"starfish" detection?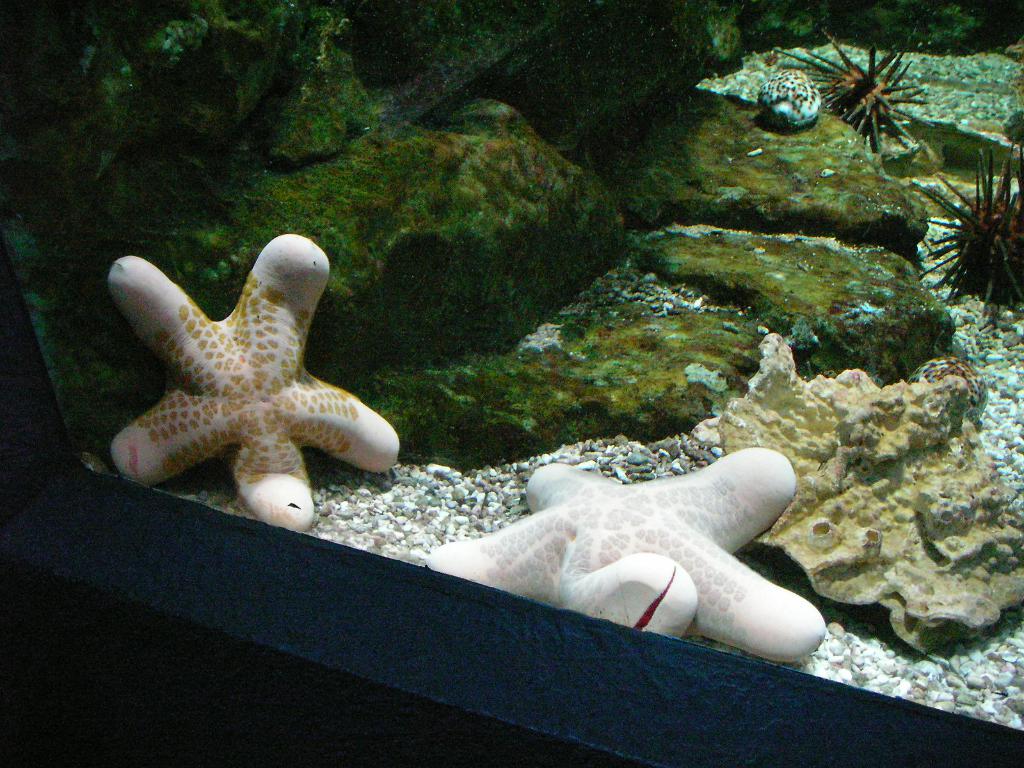
[422, 444, 826, 658]
